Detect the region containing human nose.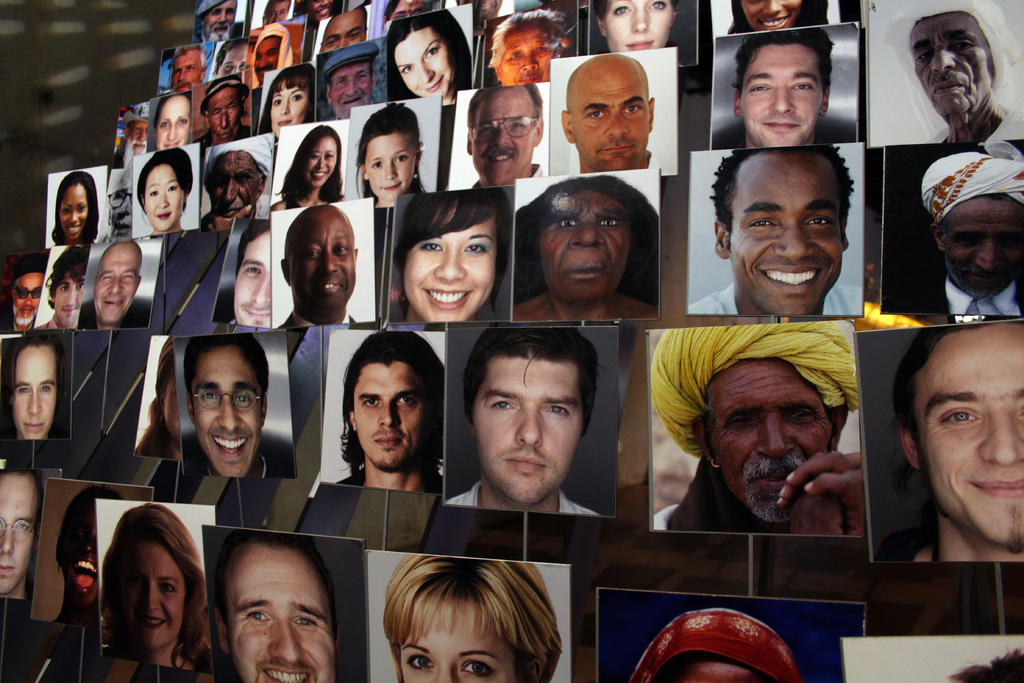
bbox=[316, 254, 340, 273].
